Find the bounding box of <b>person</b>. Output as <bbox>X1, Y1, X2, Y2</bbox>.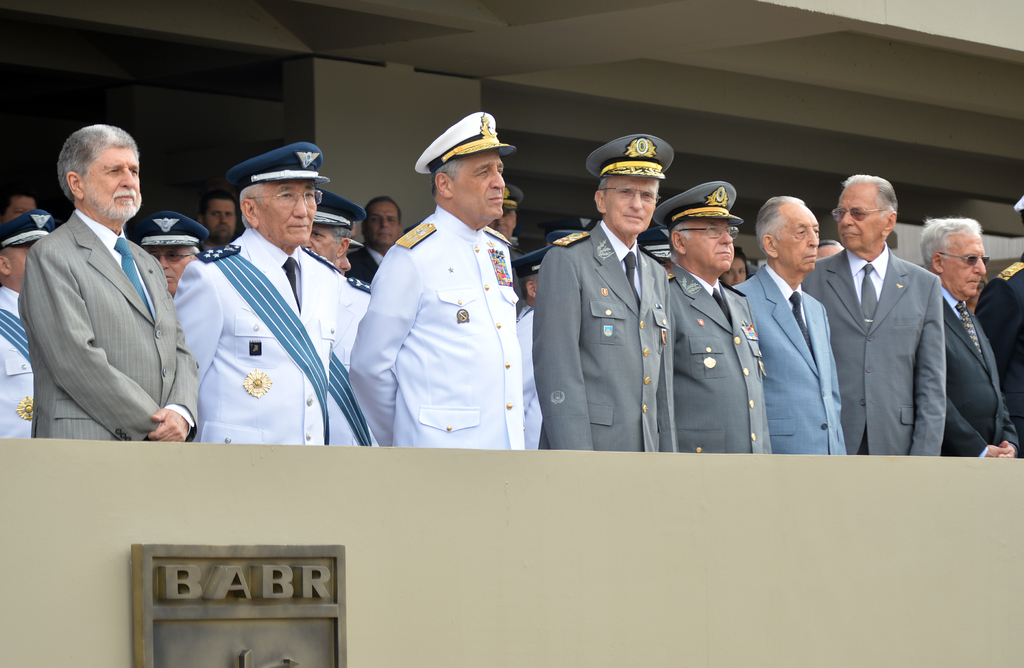
<bbox>535, 131, 676, 451</bbox>.
